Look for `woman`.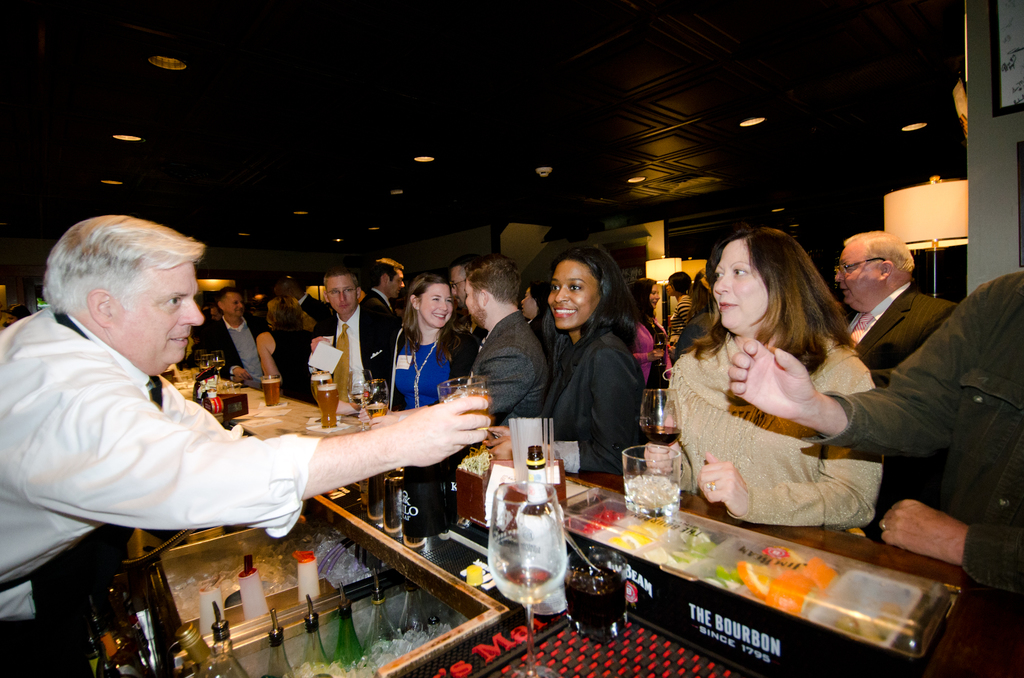
Found: (x1=662, y1=230, x2=888, y2=565).
